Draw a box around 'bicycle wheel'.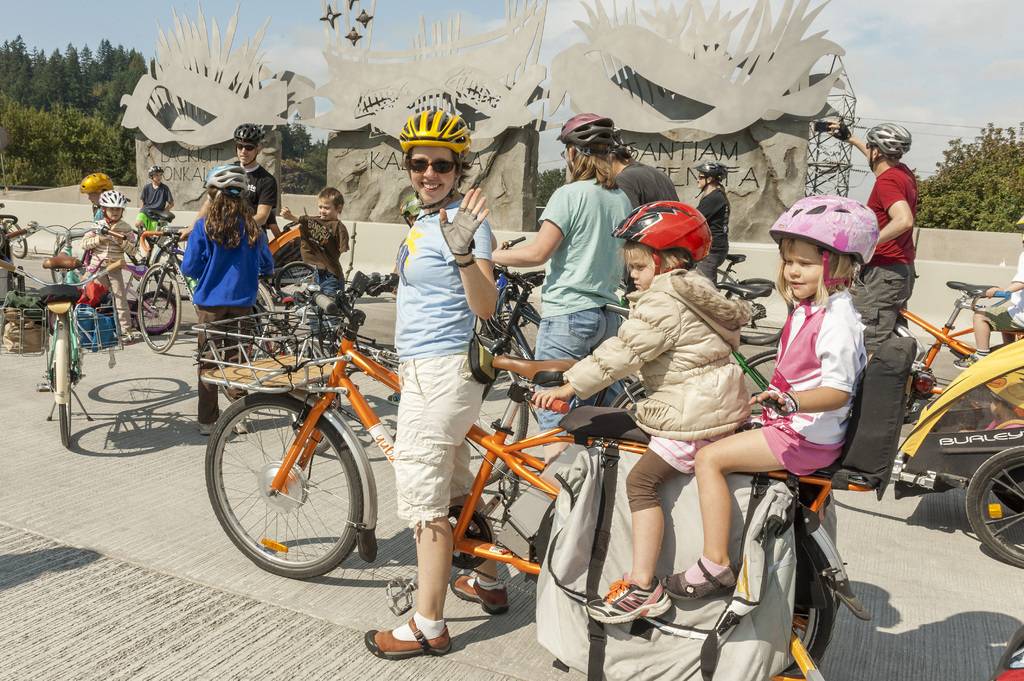
(left=723, top=277, right=793, bottom=345).
